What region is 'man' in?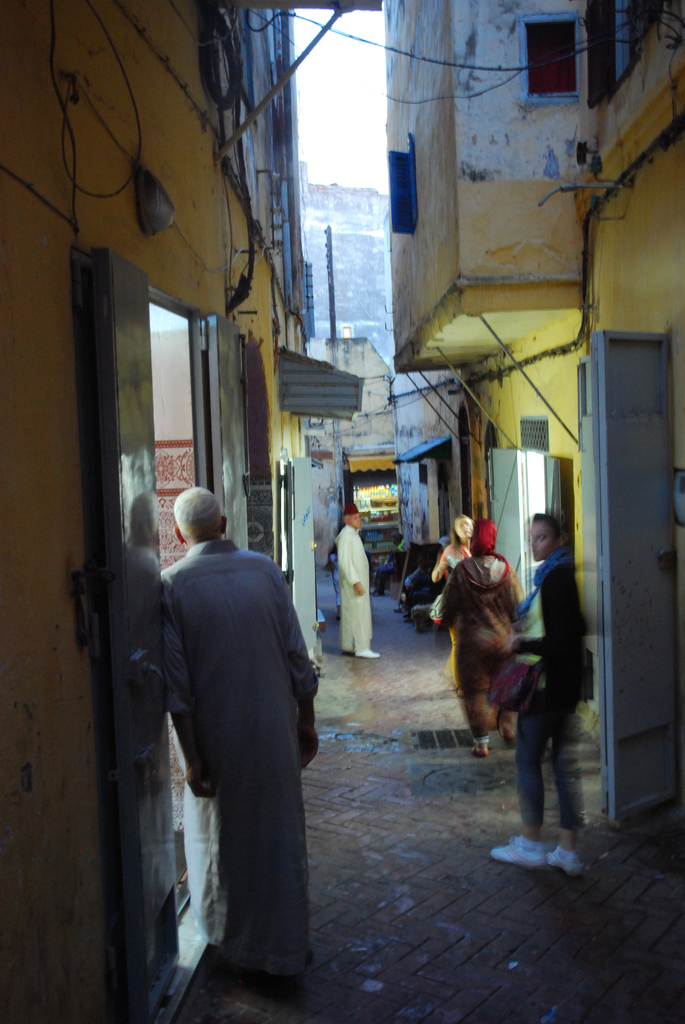
331, 508, 382, 659.
